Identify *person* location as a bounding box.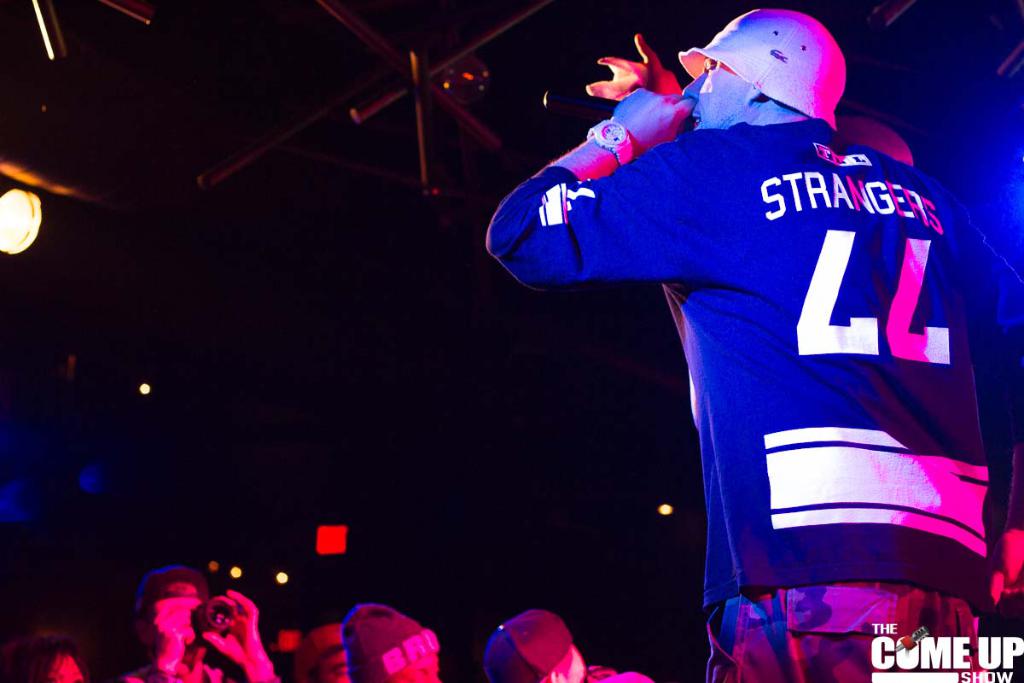
0:633:90:682.
